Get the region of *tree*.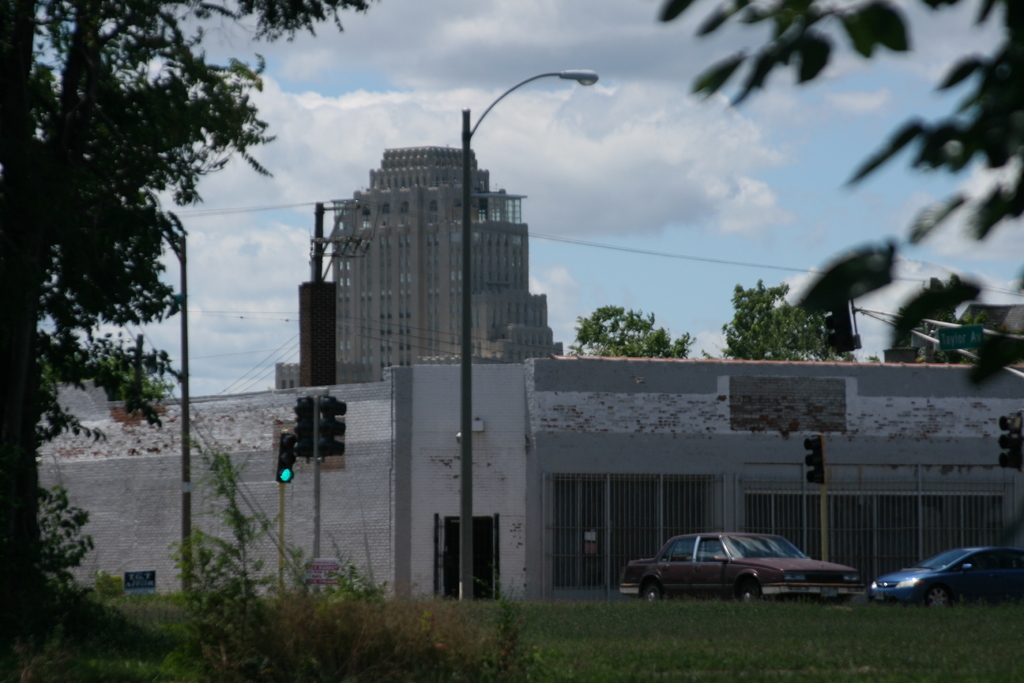
<region>572, 302, 698, 358</region>.
